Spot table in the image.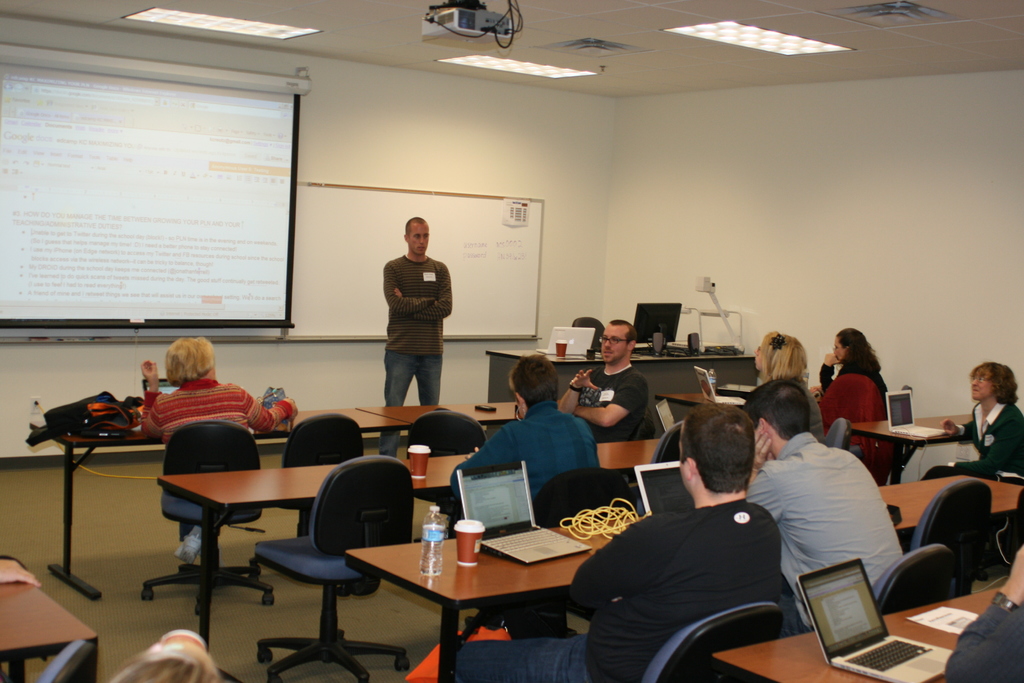
table found at 358 399 516 427.
